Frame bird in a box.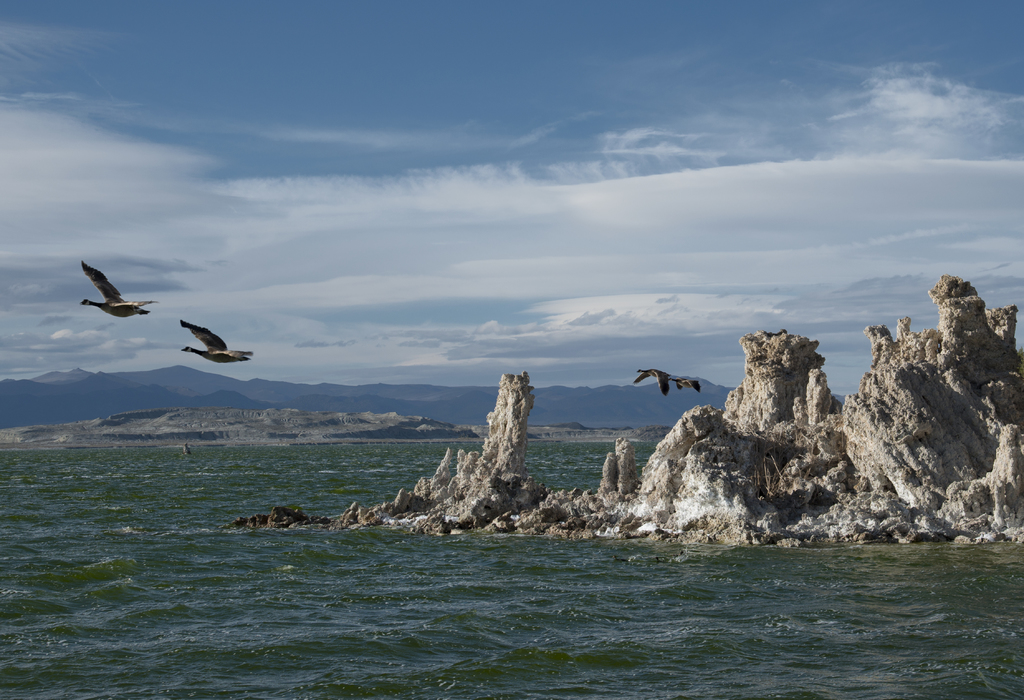
79/257/152/314.
